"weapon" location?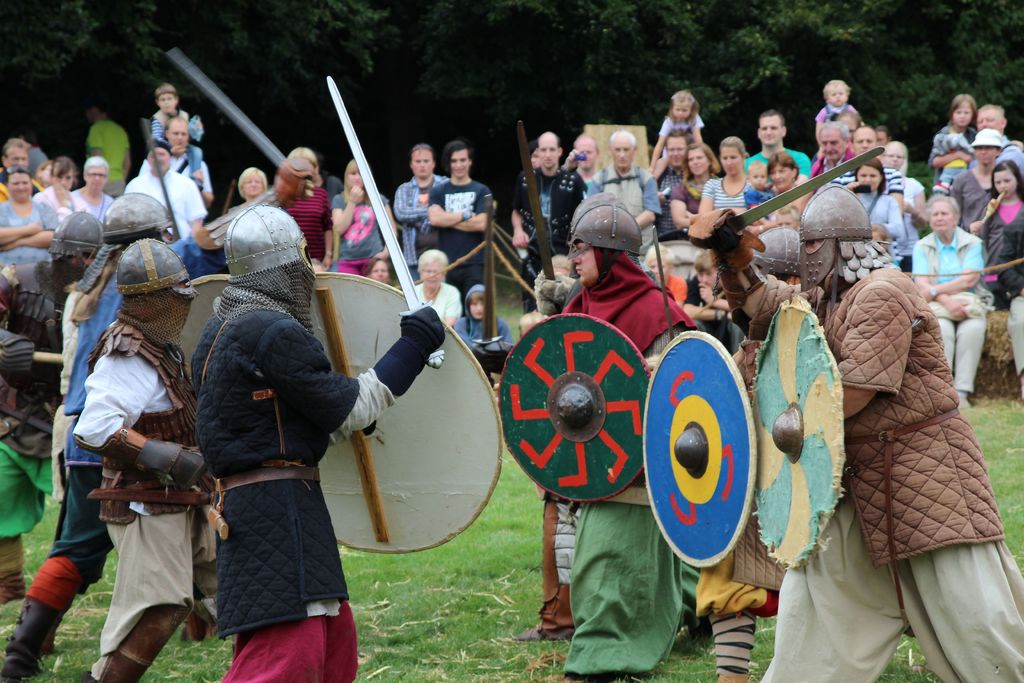
[x1=518, y1=115, x2=556, y2=278]
